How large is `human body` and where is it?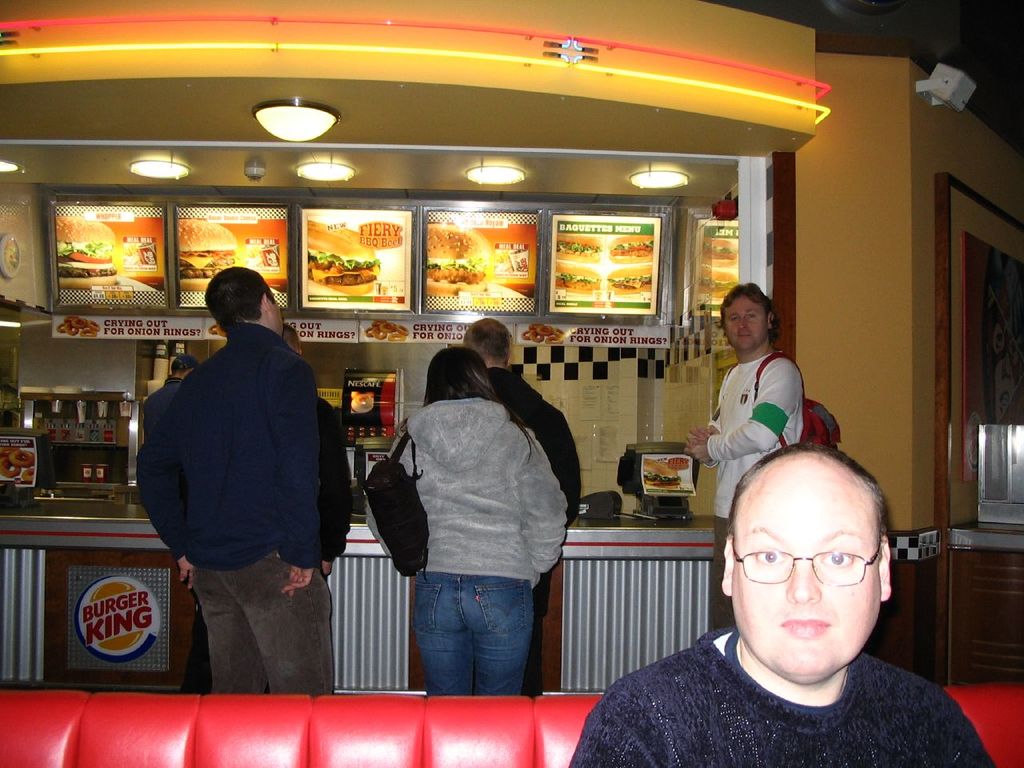
Bounding box: BBox(135, 263, 337, 698).
